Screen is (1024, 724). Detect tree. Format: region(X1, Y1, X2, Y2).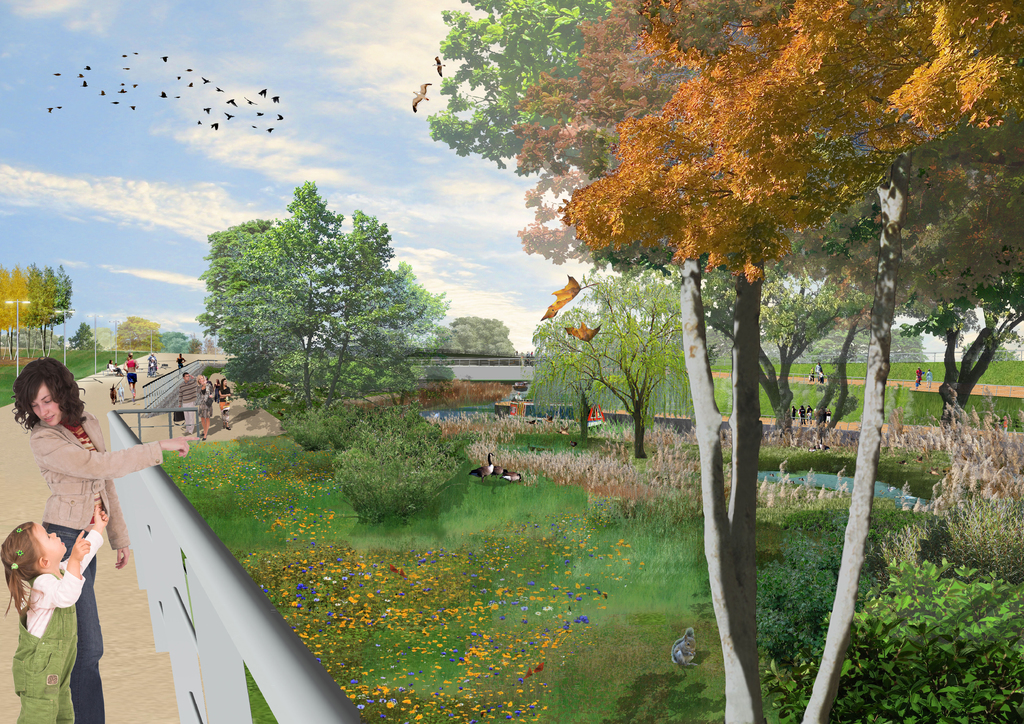
region(109, 313, 164, 356).
